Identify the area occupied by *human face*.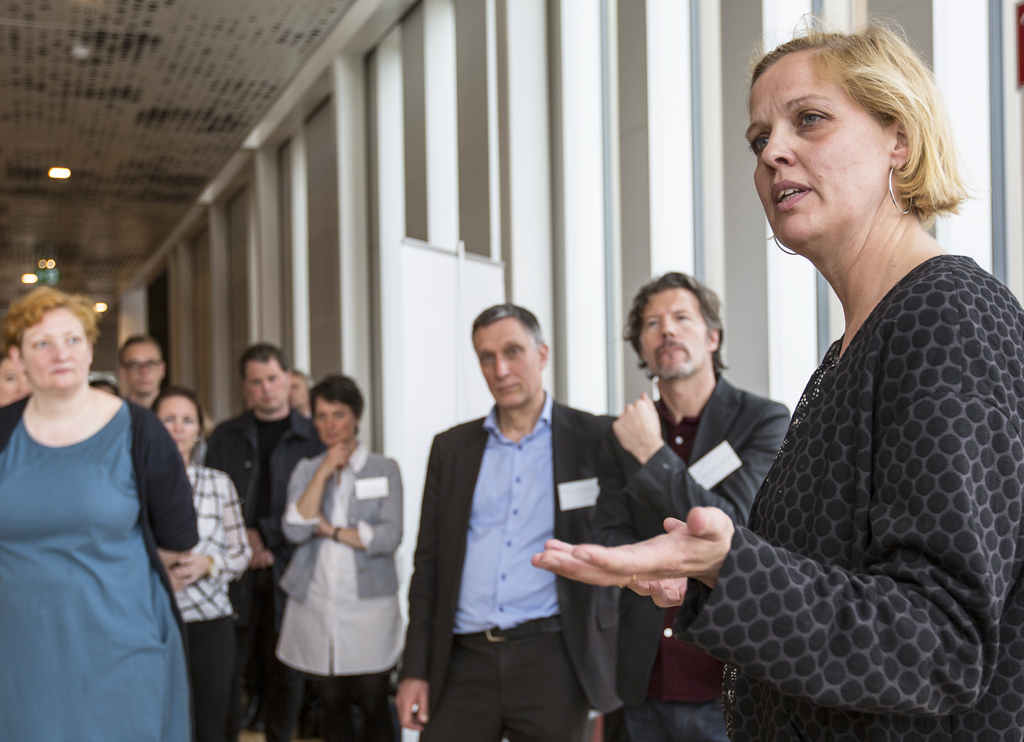
Area: [118,339,163,398].
